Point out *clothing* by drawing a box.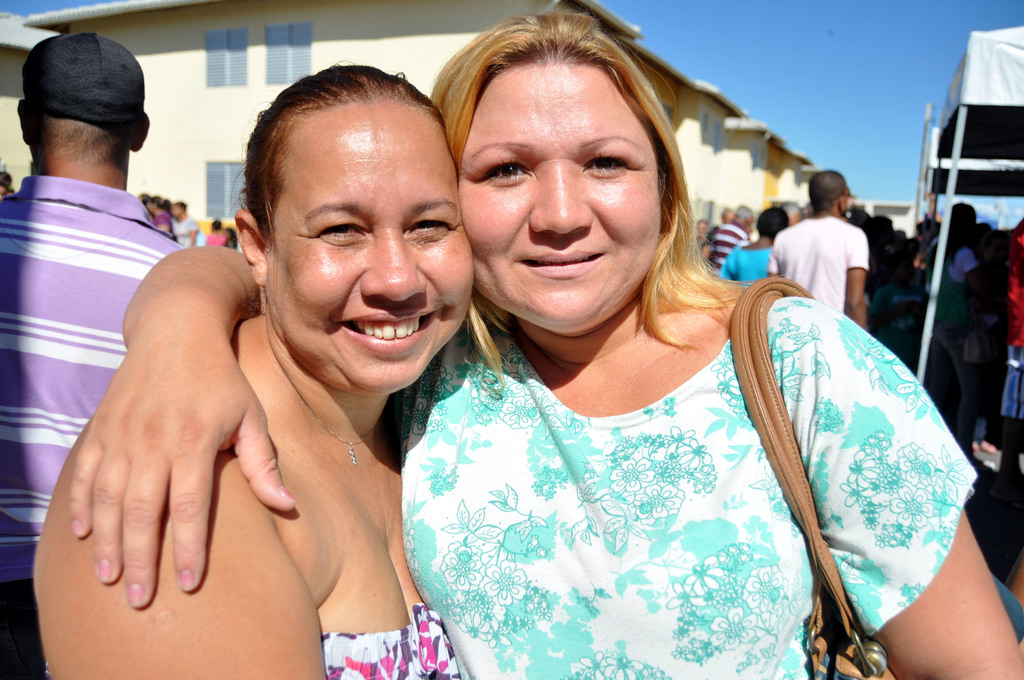
<bbox>173, 212, 205, 250</bbox>.
